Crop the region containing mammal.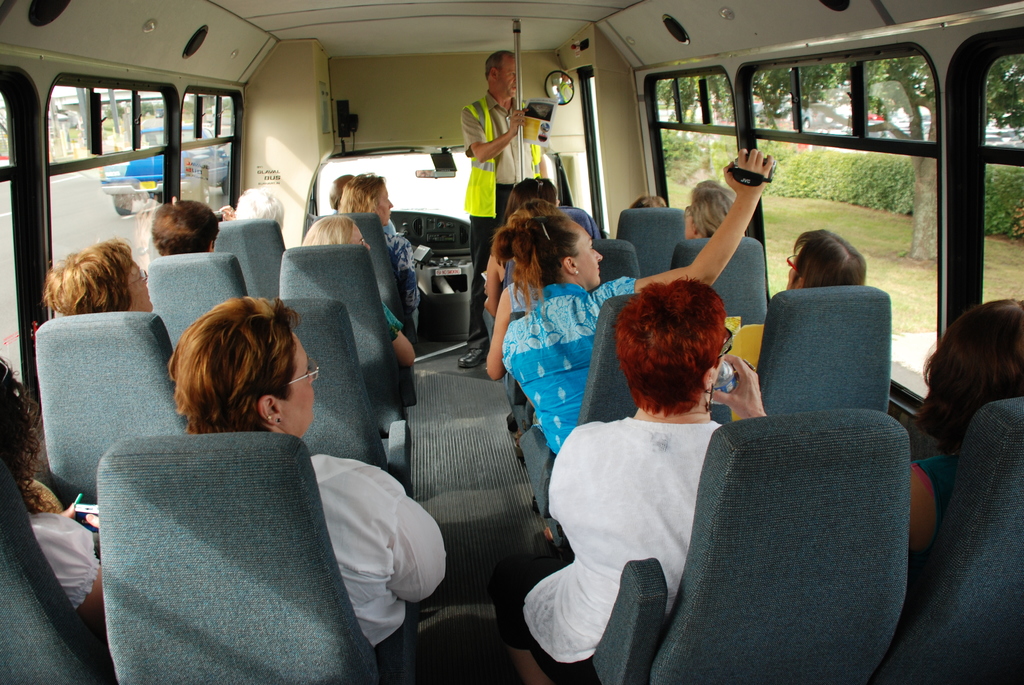
Crop region: rect(300, 214, 416, 366).
